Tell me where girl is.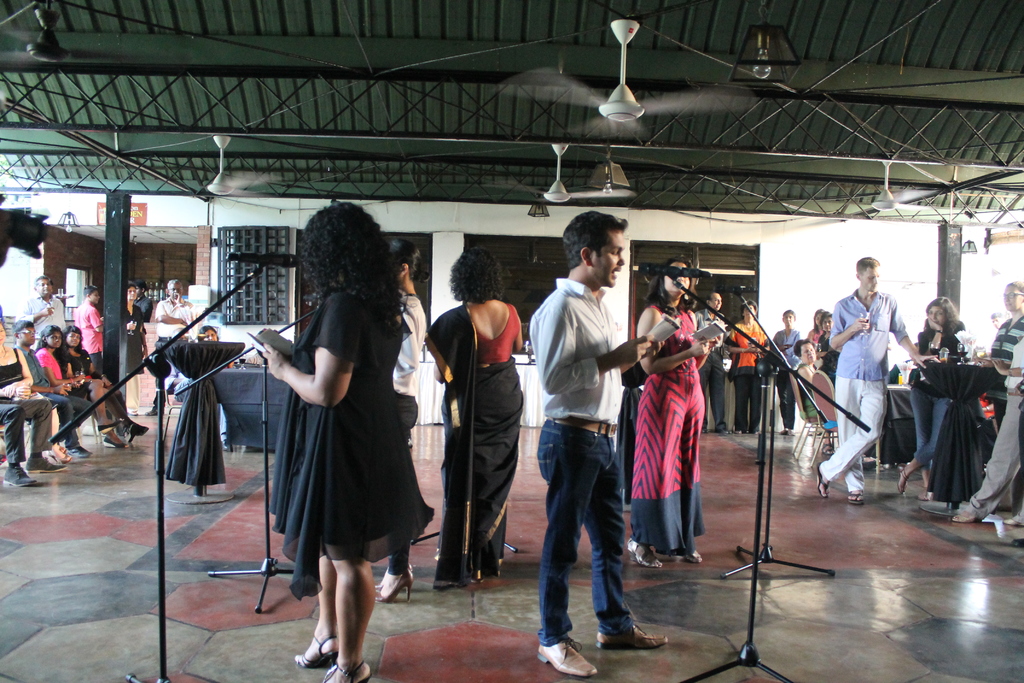
girl is at bbox(36, 325, 128, 452).
